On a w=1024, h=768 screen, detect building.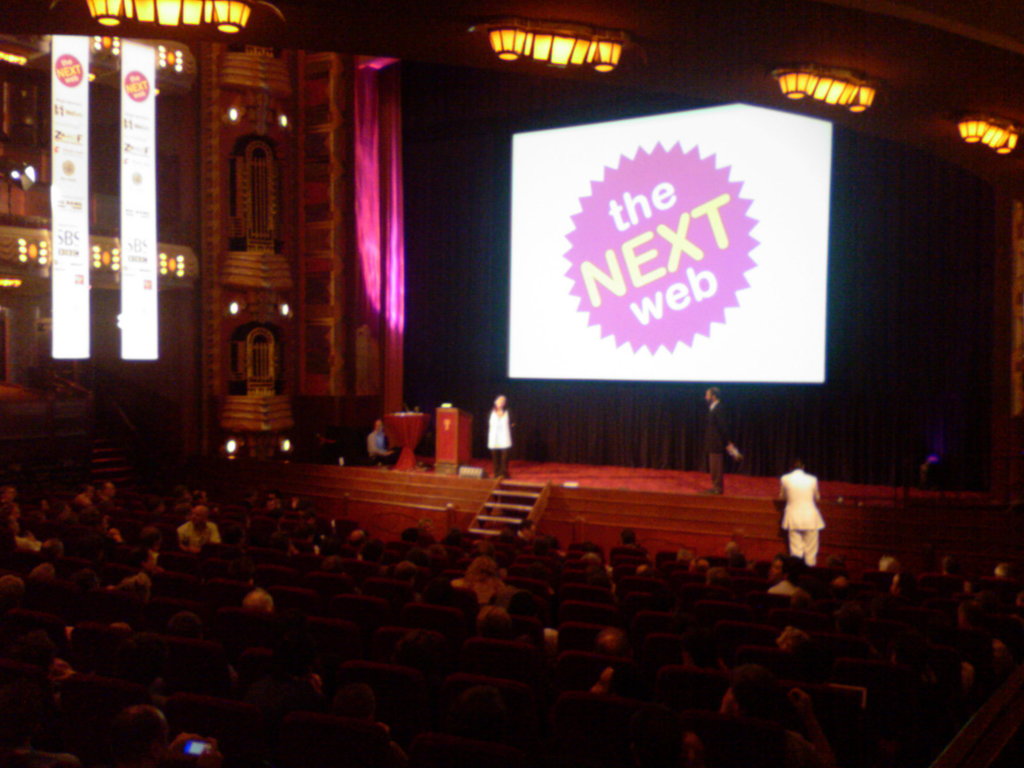
Rect(0, 0, 1019, 761).
